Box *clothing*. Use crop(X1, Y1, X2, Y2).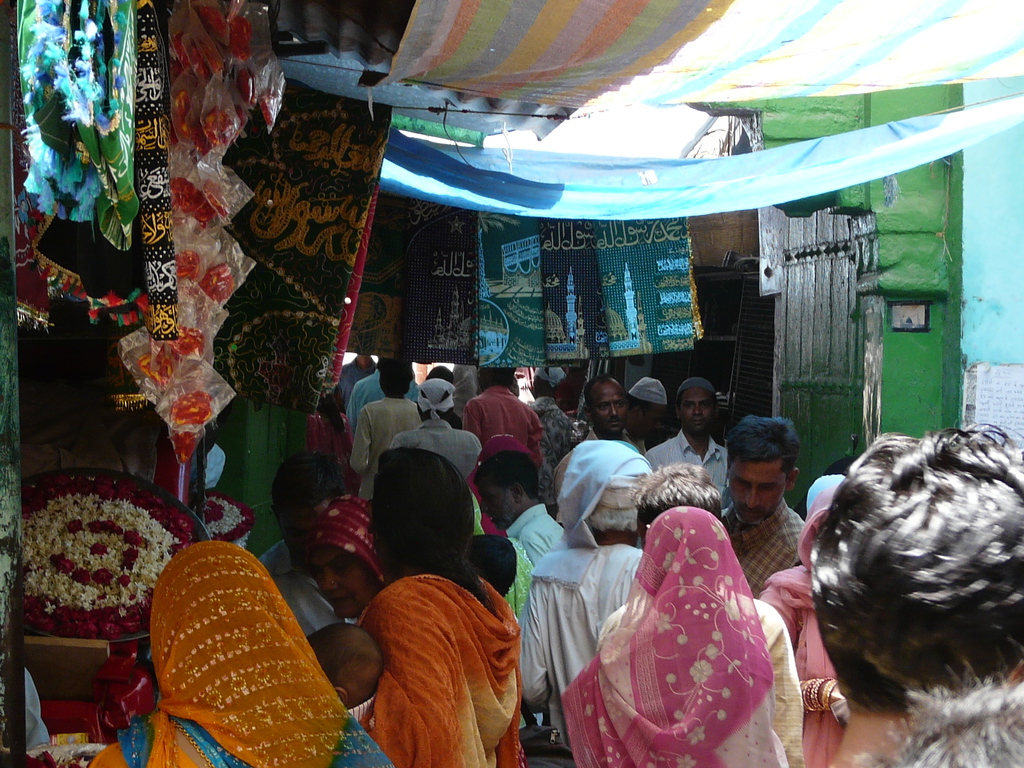
crop(342, 358, 376, 405).
